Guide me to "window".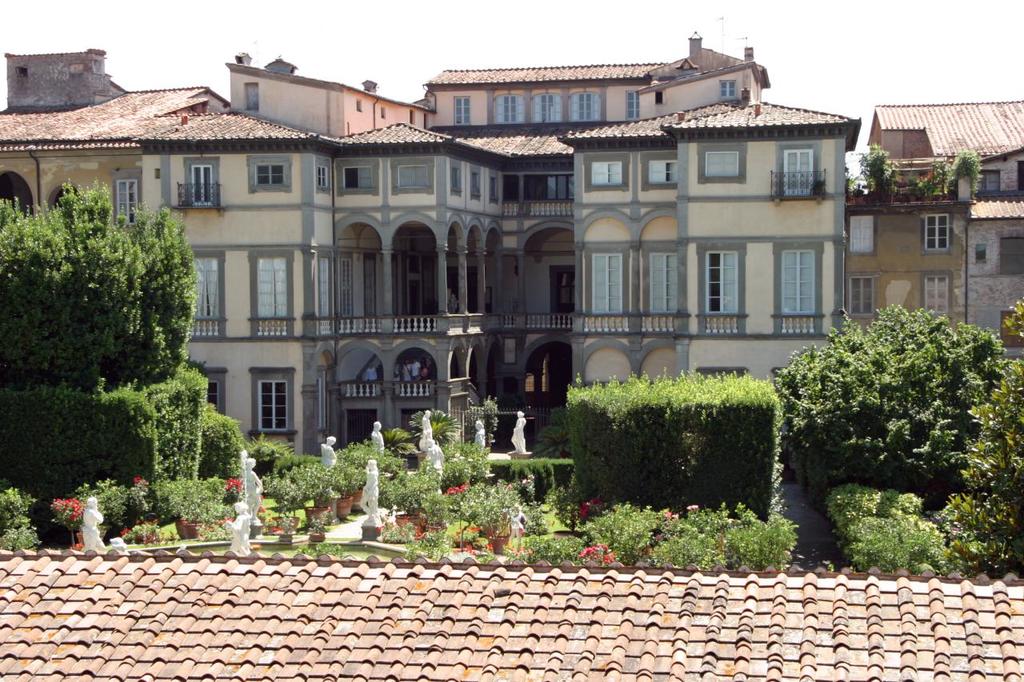
Guidance: (926,275,950,322).
